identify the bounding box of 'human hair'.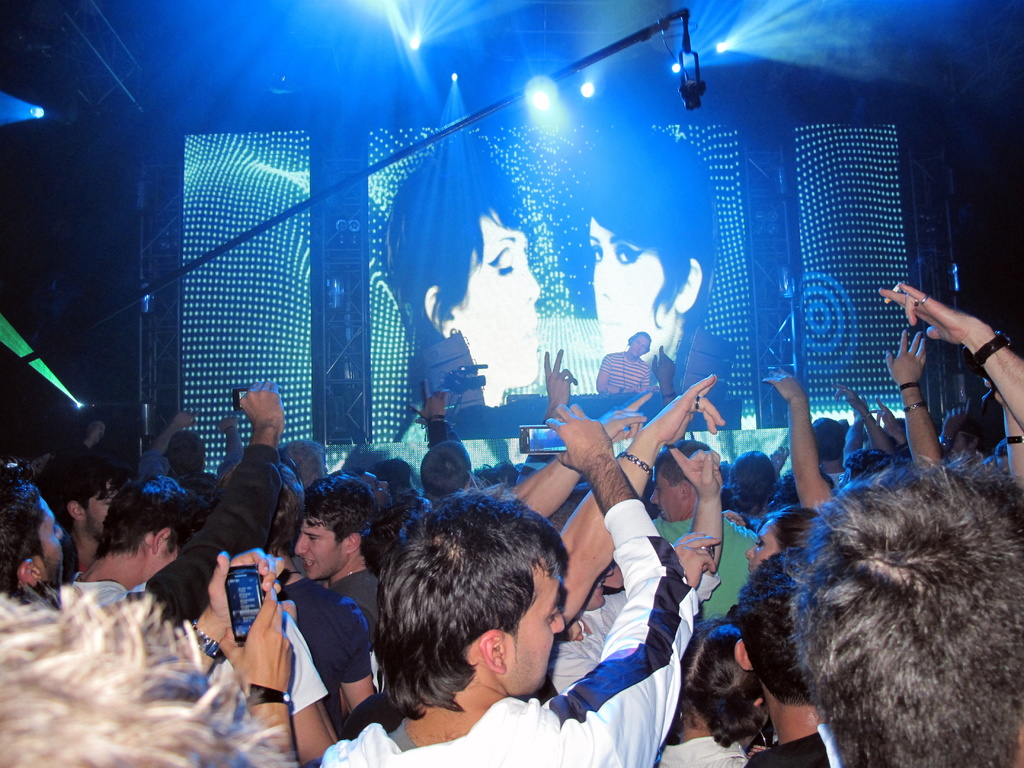
742,477,998,767.
